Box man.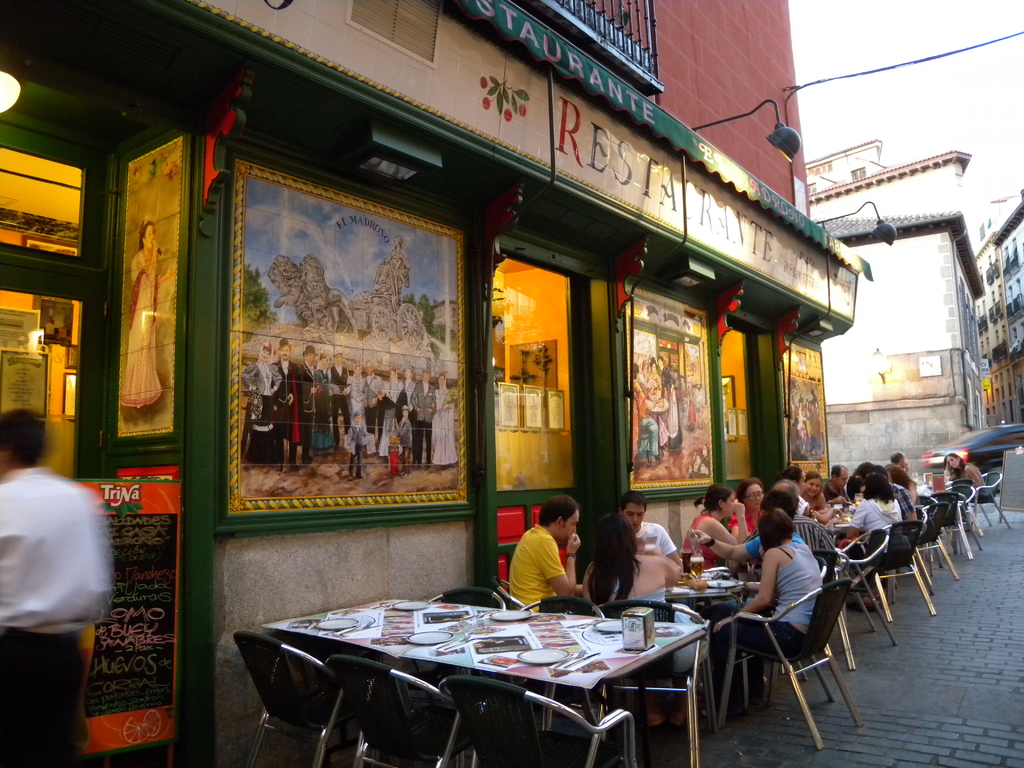
box=[618, 488, 684, 572].
